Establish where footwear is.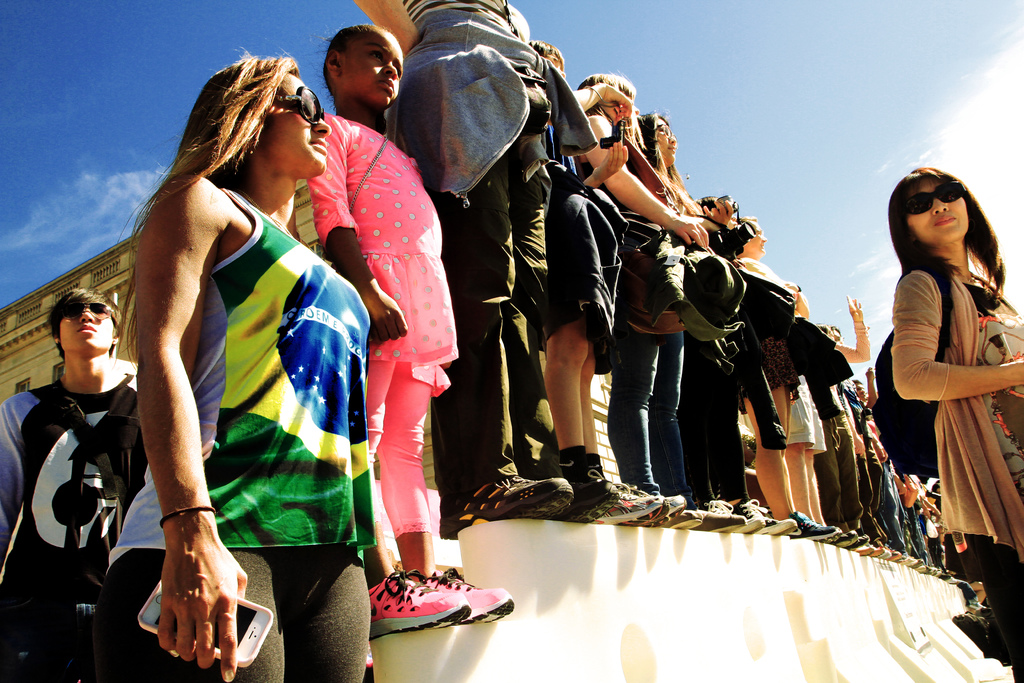
Established at BBox(887, 549, 904, 562).
